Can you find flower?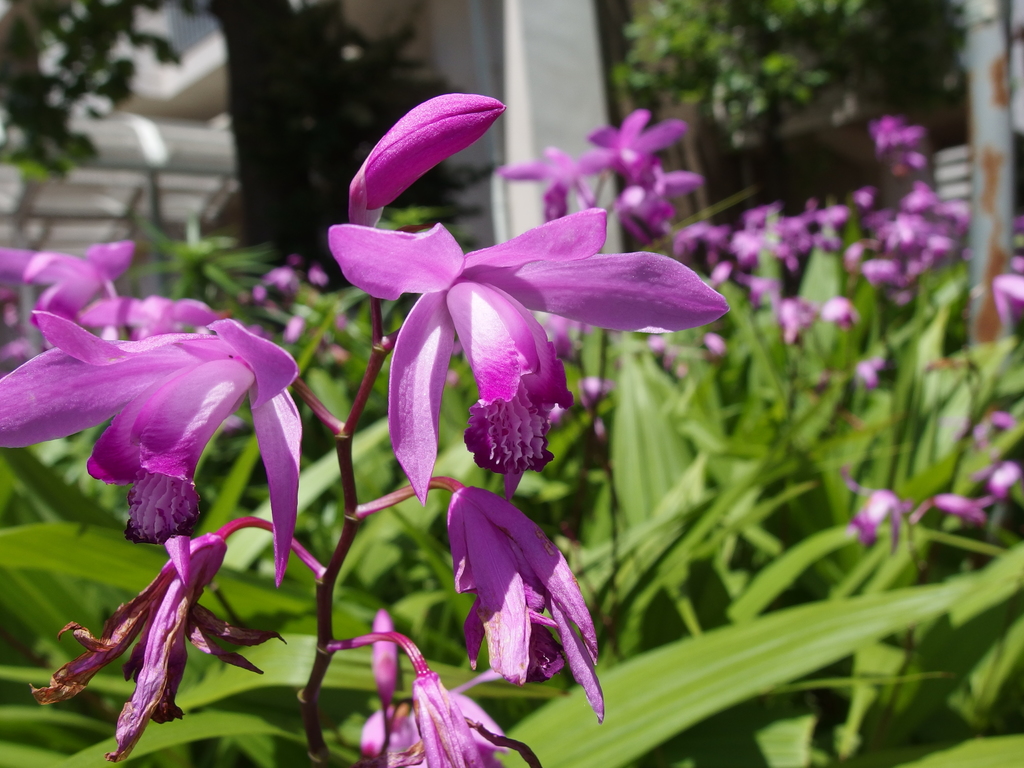
Yes, bounding box: bbox=(342, 92, 510, 229).
